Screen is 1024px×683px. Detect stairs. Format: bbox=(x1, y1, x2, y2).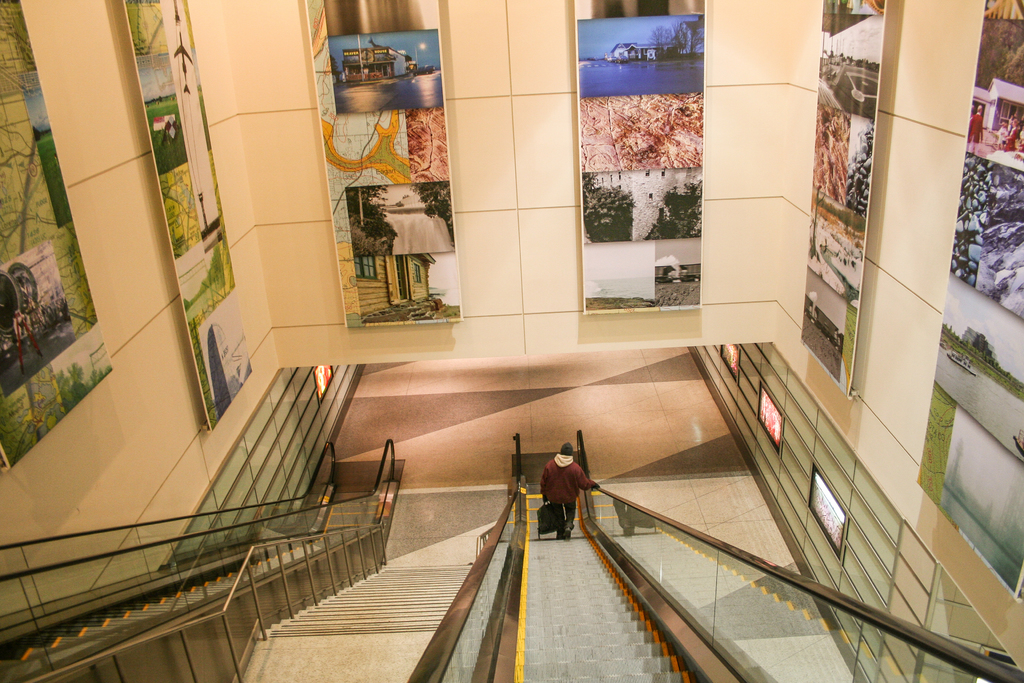
bbox=(0, 483, 375, 682).
